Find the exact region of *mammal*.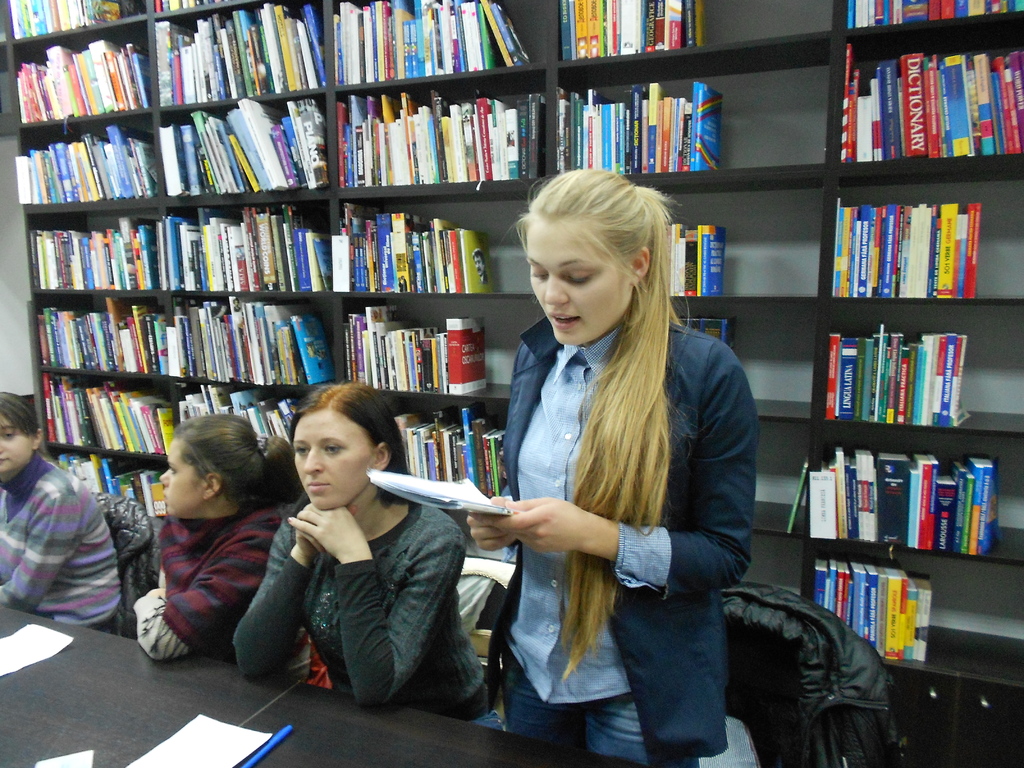
Exact region: region(128, 410, 335, 696).
